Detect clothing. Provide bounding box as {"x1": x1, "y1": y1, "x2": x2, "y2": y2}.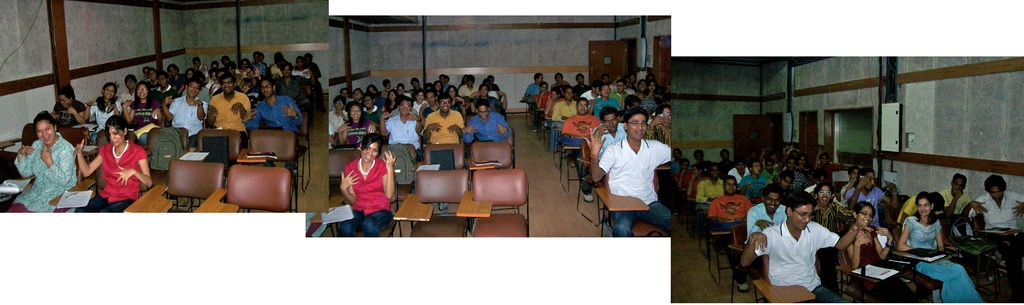
{"x1": 847, "y1": 188, "x2": 883, "y2": 222}.
